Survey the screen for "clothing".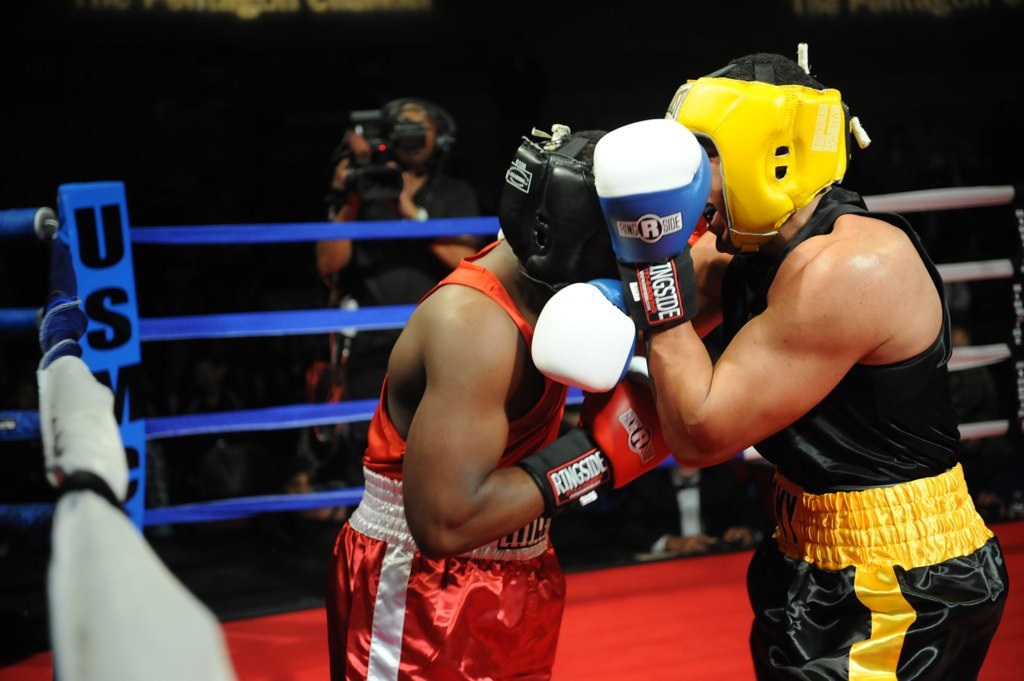
Survey found: l=322, t=237, r=566, b=680.
